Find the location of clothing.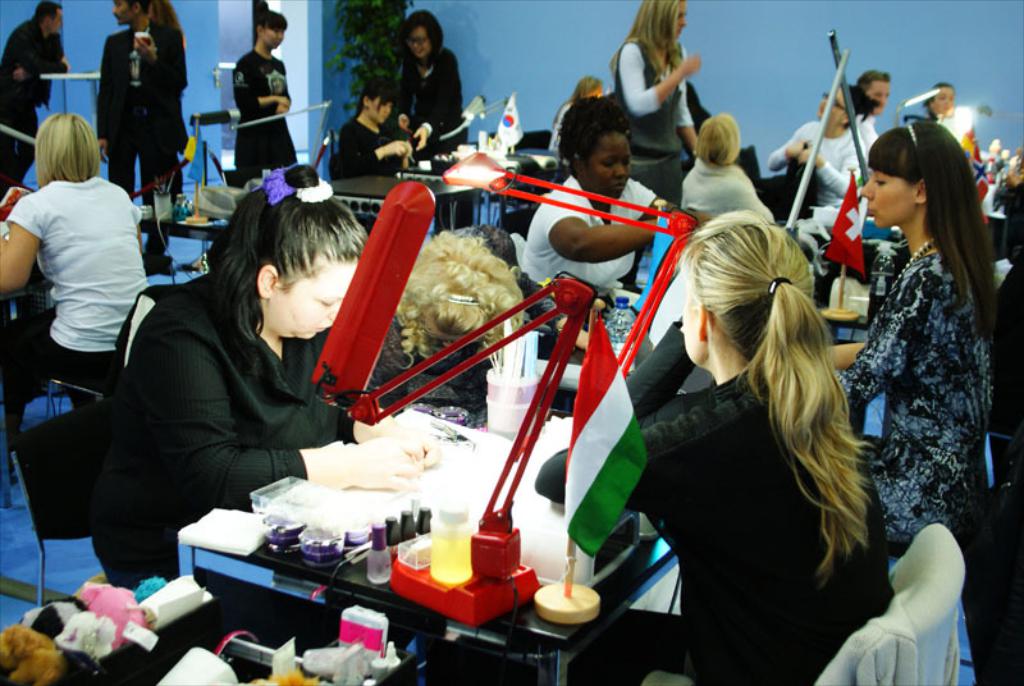
Location: [left=618, top=28, right=694, bottom=212].
